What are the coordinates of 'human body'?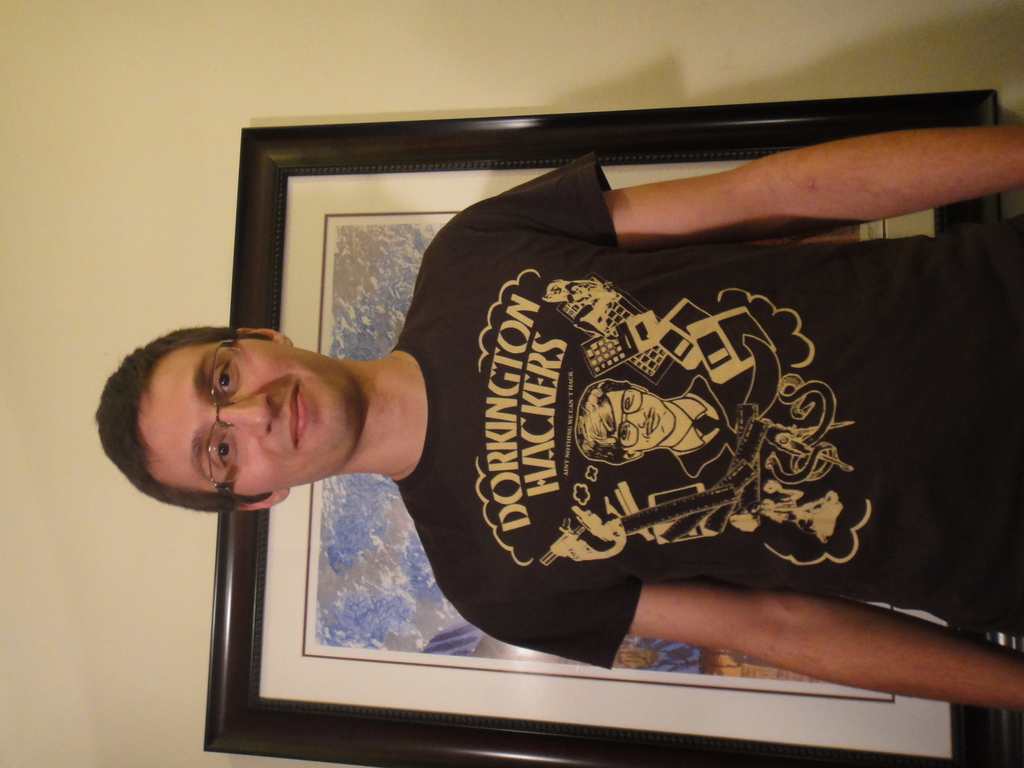
<region>94, 122, 1023, 715</region>.
